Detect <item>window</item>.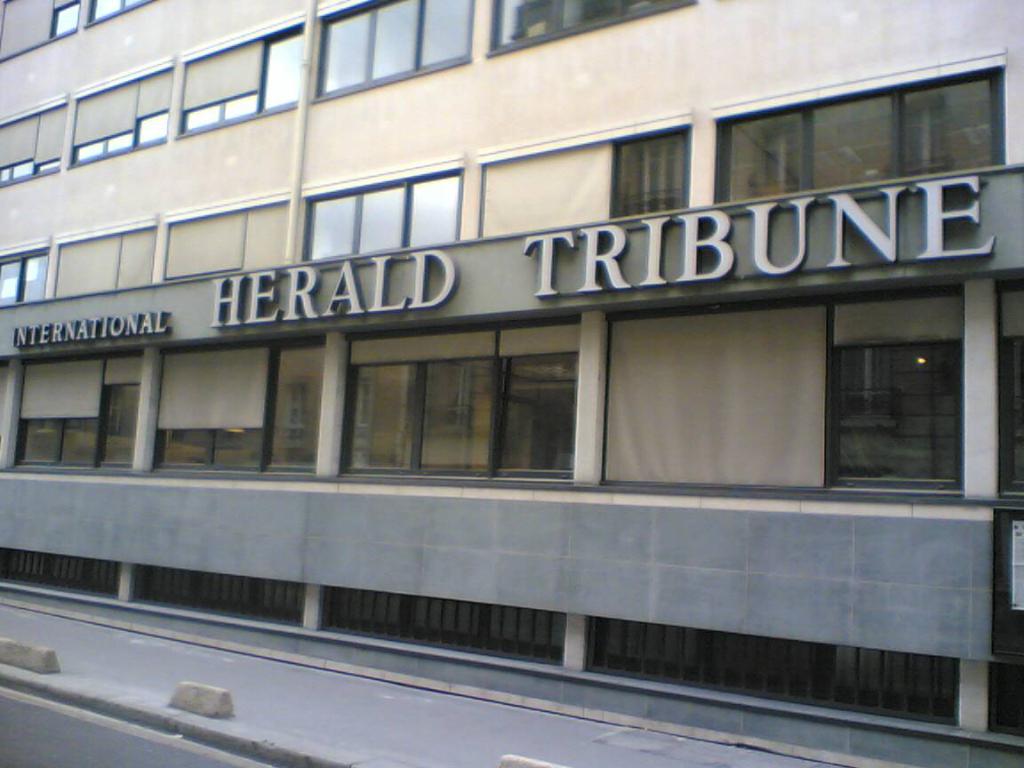
Detected at {"x1": 312, "y1": 0, "x2": 473, "y2": 101}.
